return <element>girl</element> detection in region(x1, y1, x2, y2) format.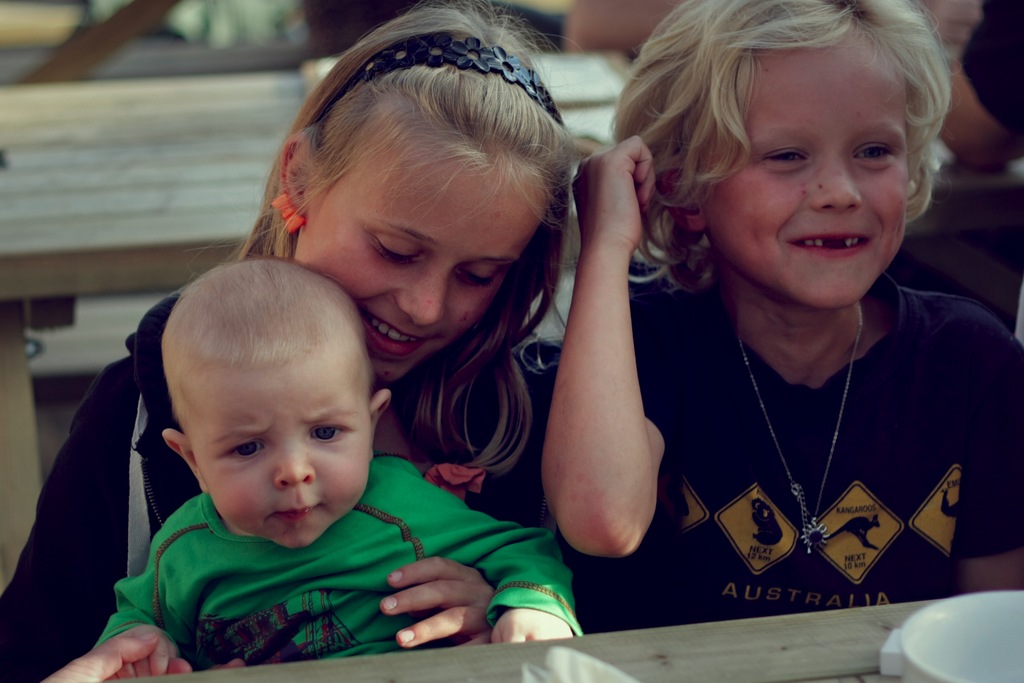
region(0, 0, 582, 682).
